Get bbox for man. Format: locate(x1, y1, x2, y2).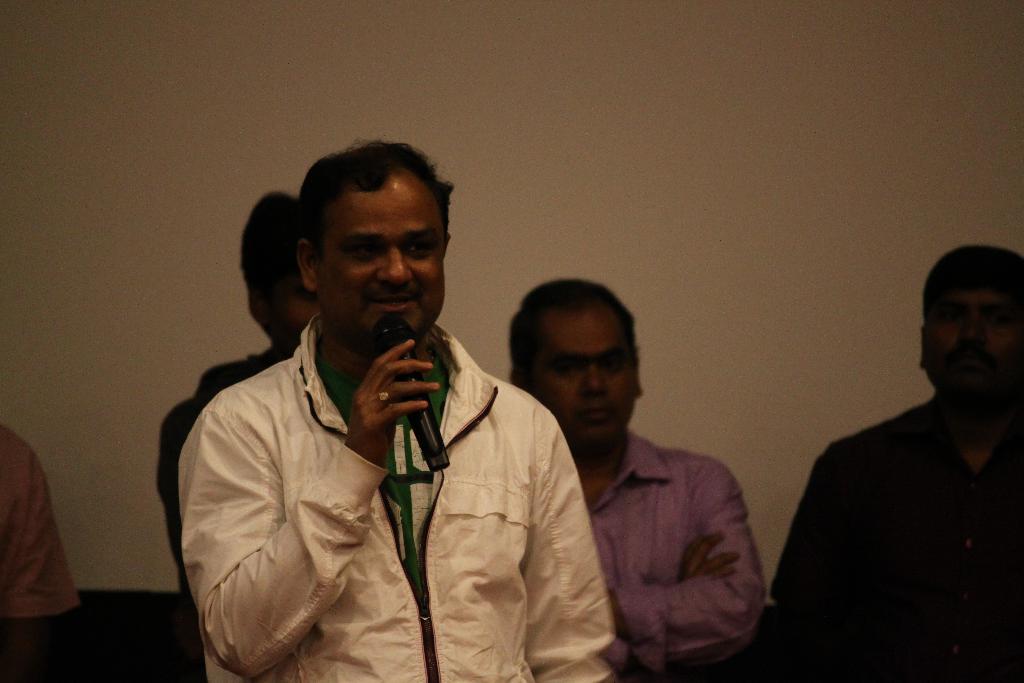
locate(150, 190, 321, 600).
